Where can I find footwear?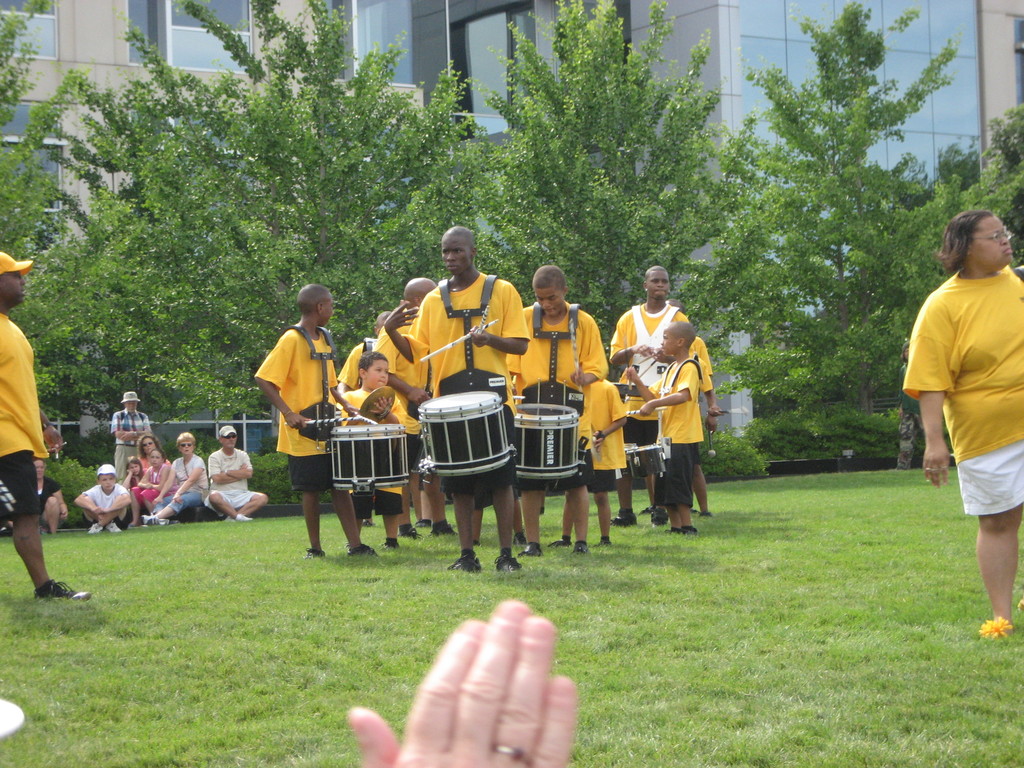
You can find it at x1=575, y1=539, x2=594, y2=561.
